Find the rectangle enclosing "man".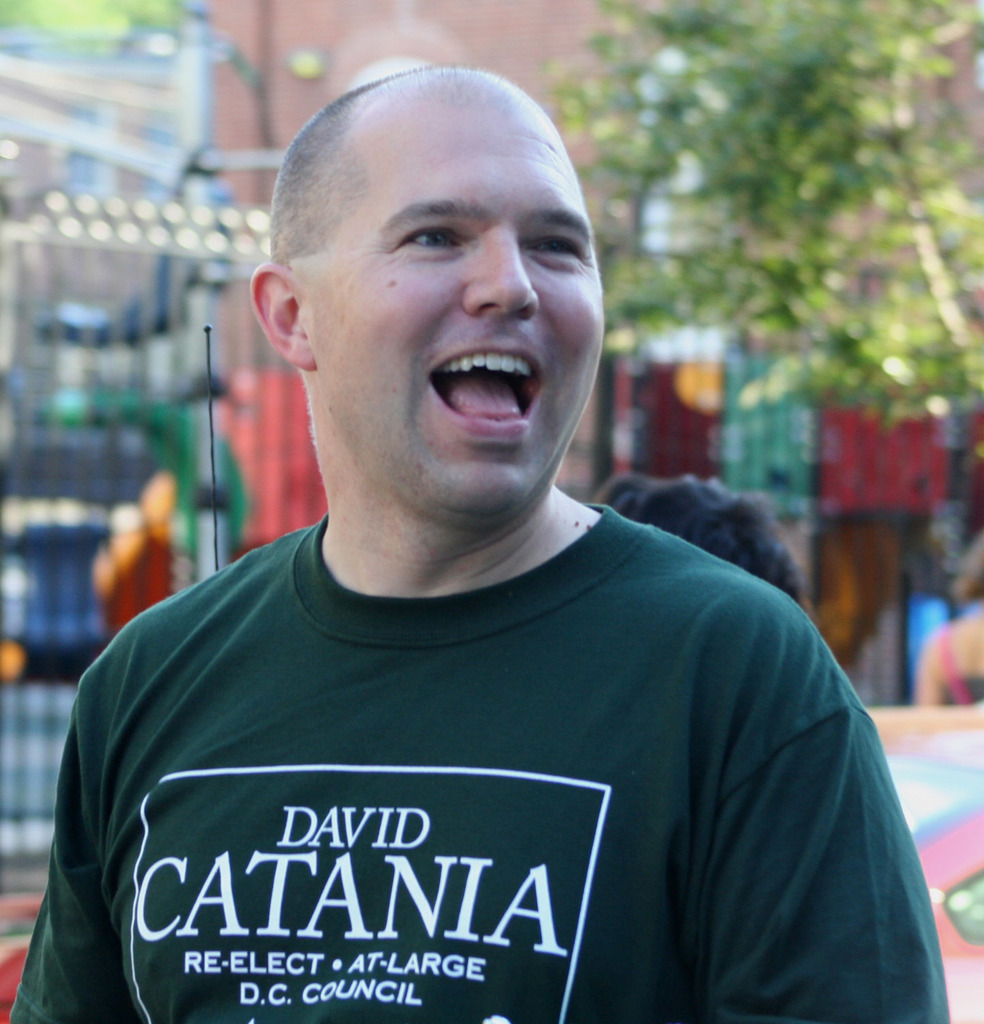
57, 57, 926, 998.
